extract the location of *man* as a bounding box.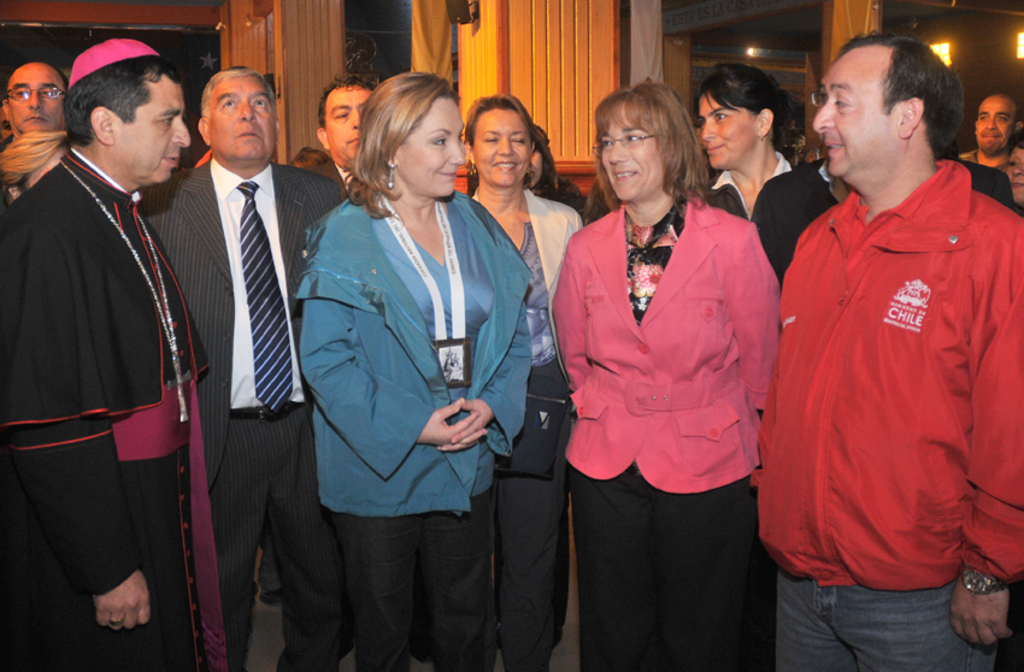
crop(957, 94, 1022, 171).
